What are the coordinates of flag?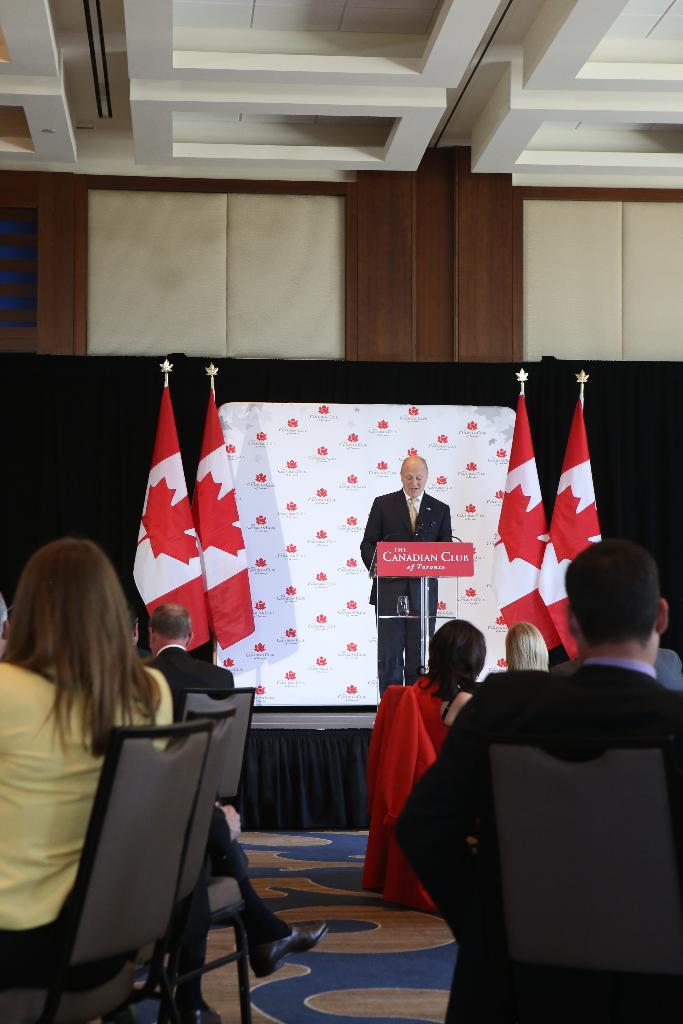
crop(538, 391, 597, 659).
